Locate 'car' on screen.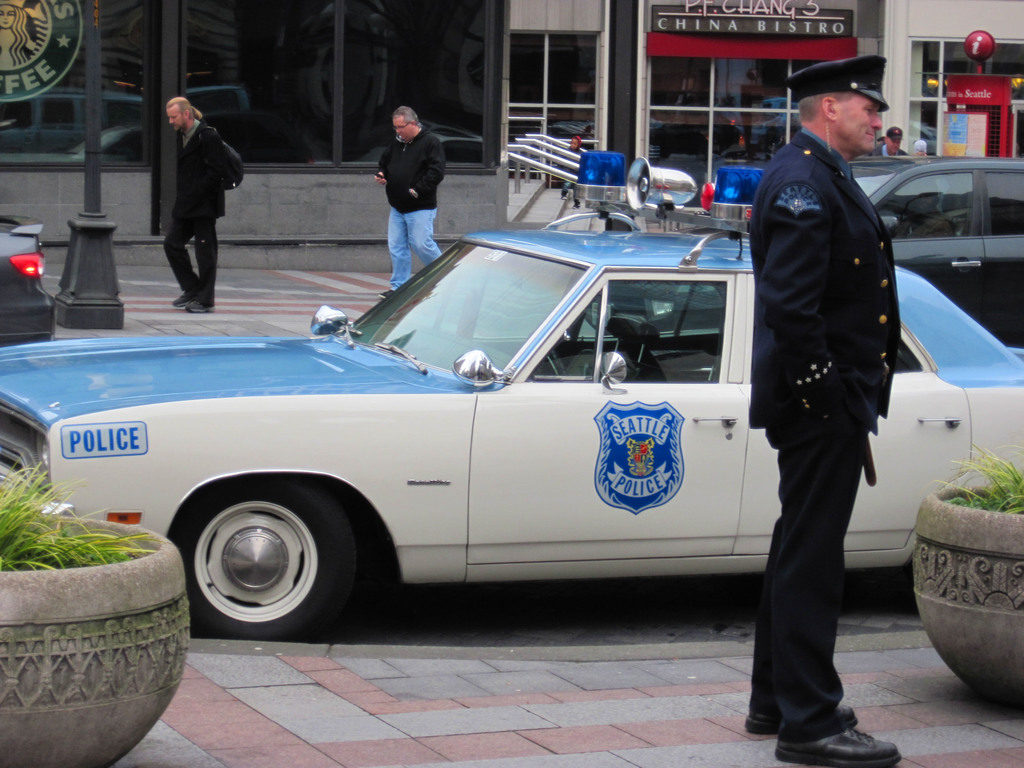
On screen at (x1=850, y1=156, x2=1023, y2=350).
